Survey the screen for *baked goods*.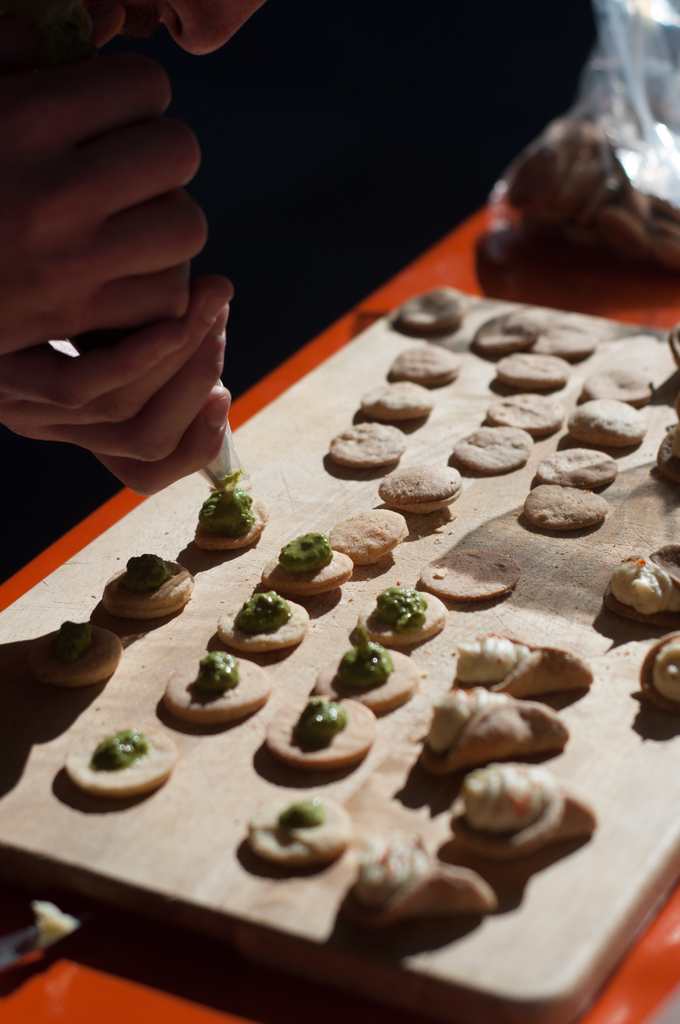
Survey found: 61,726,177,802.
